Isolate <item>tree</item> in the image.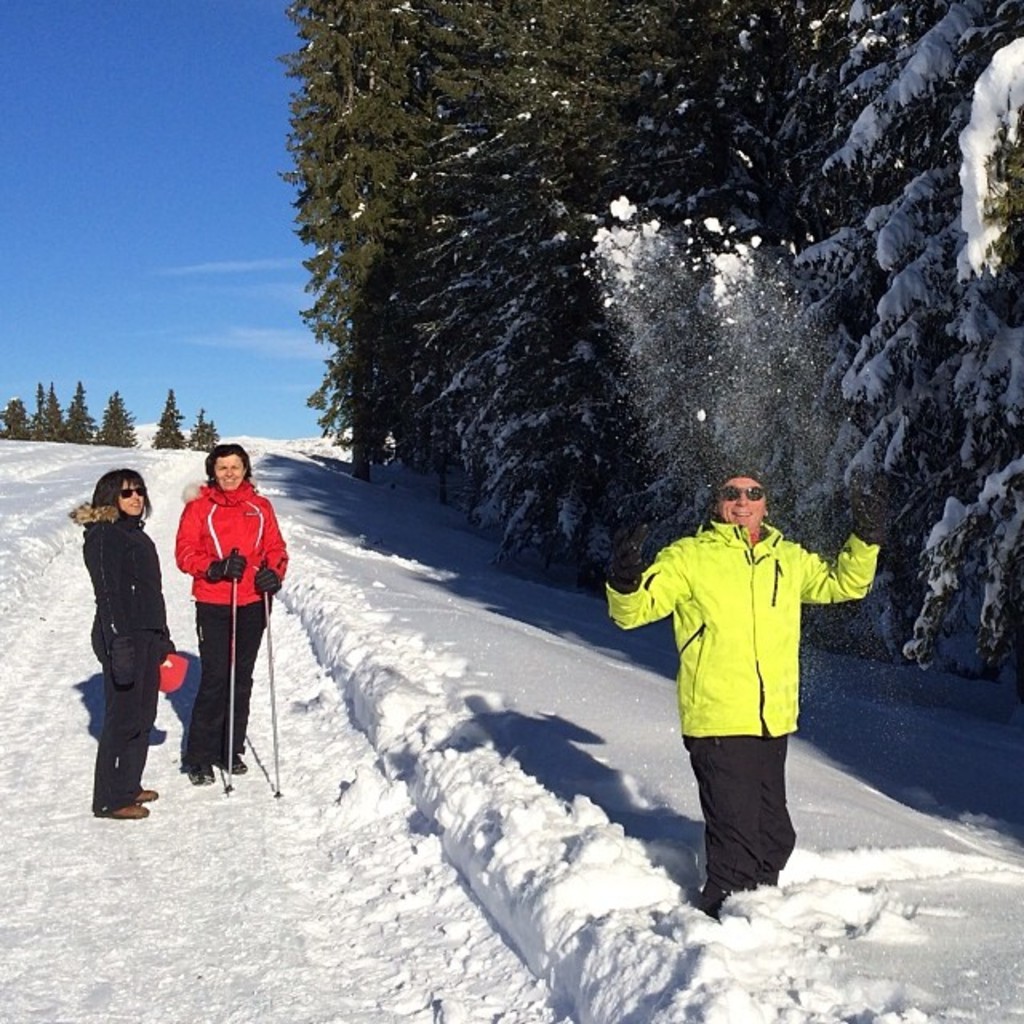
Isolated region: <box>0,398,32,443</box>.
